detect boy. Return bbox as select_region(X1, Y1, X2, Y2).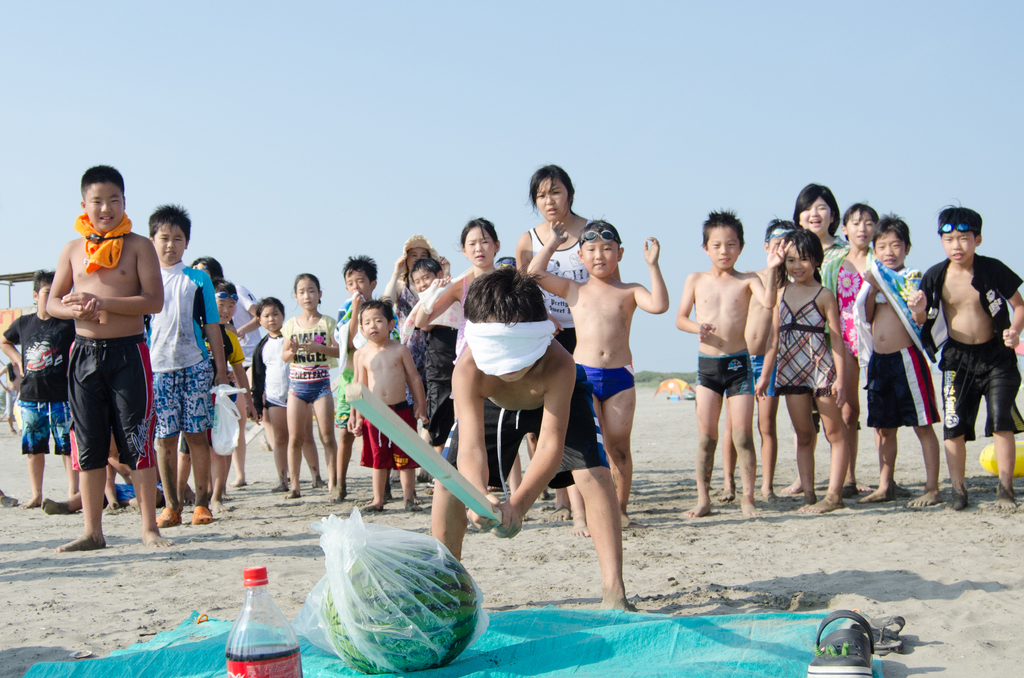
select_region(674, 207, 788, 528).
